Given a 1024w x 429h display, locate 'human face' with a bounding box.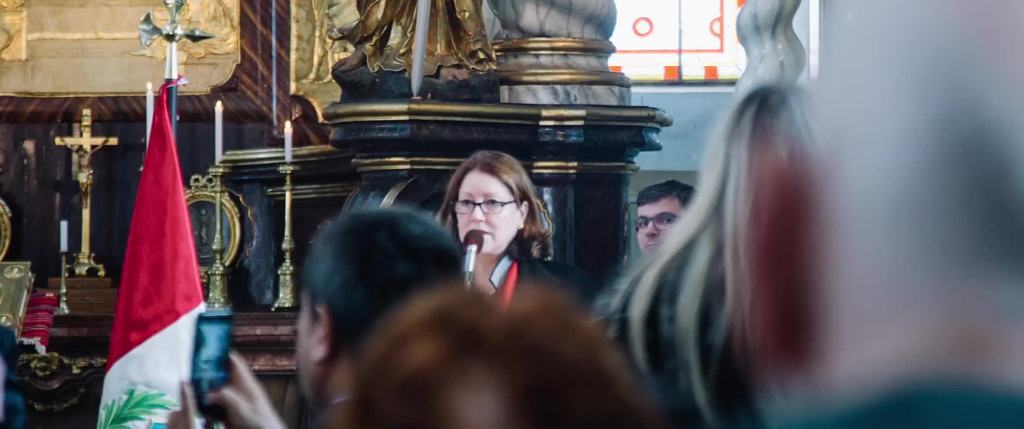
Located: (292,288,321,402).
